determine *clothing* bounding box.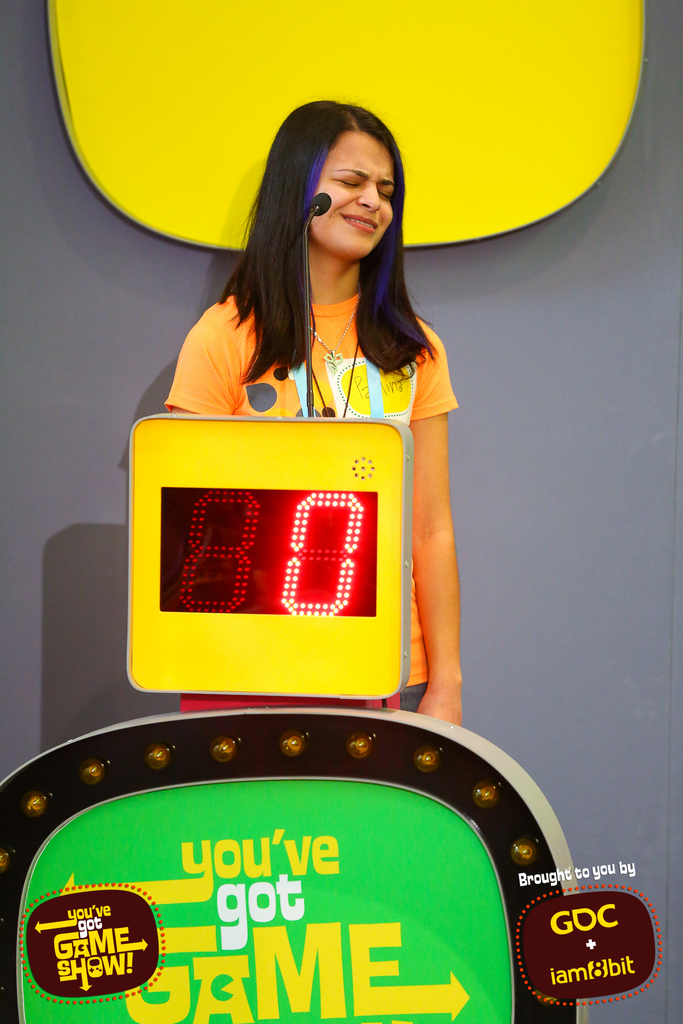
Determined: [left=136, top=293, right=477, bottom=707].
